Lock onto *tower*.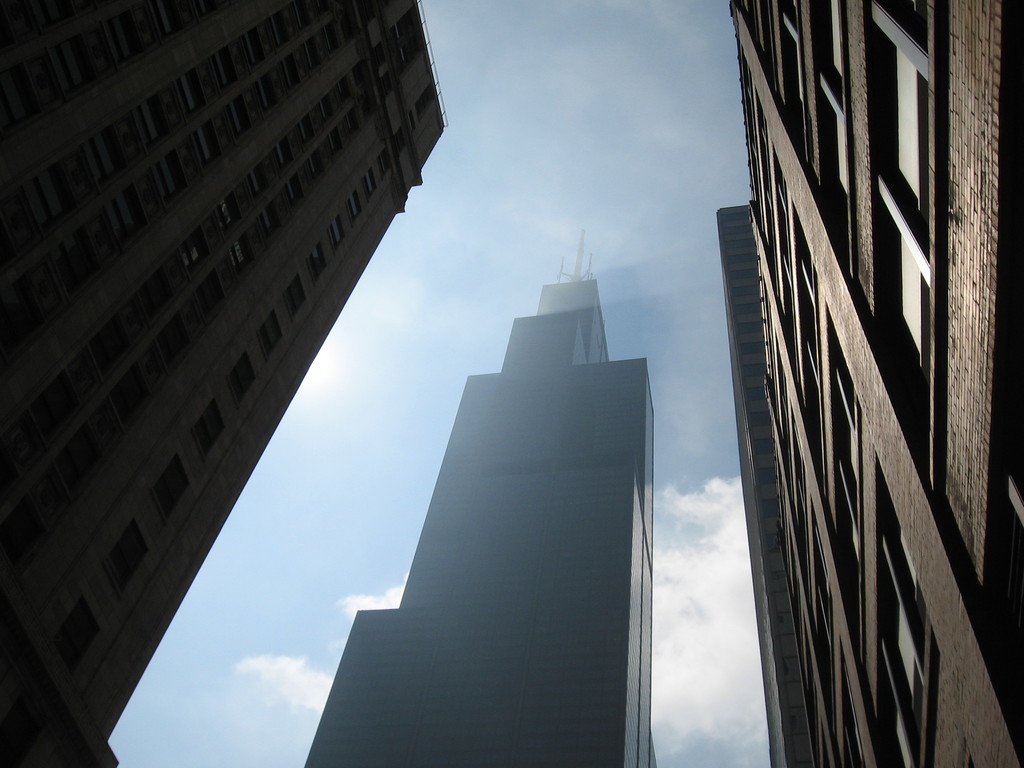
Locked: 707 0 1000 767.
